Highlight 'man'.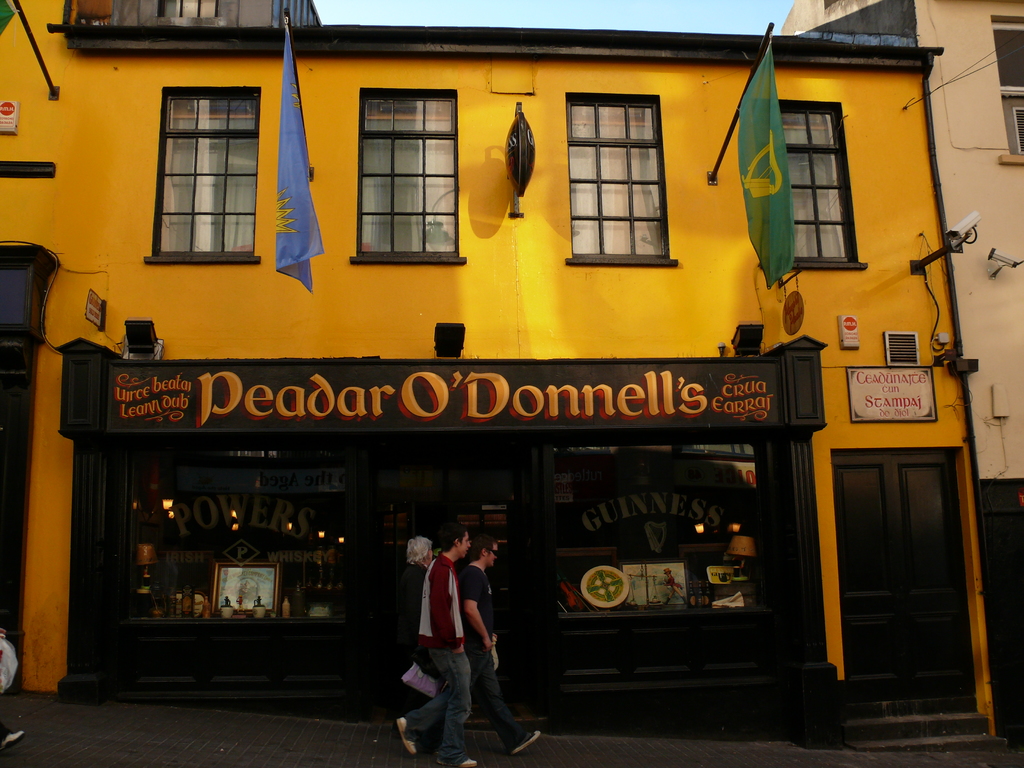
Highlighted region: 458/533/541/755.
